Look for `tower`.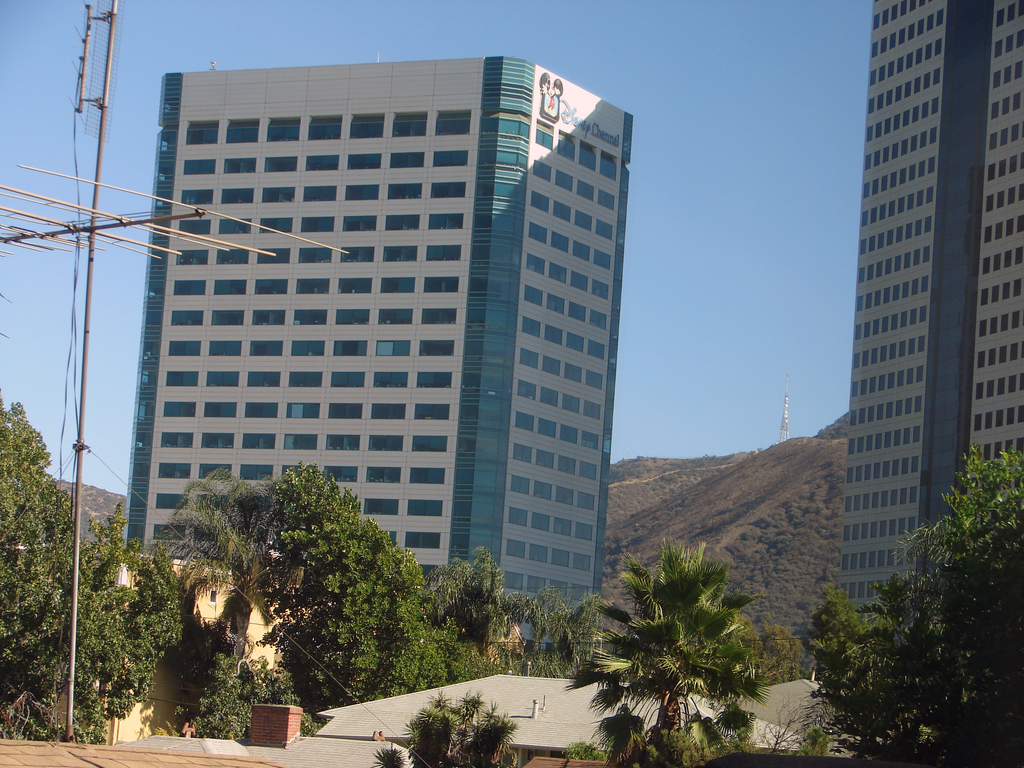
Found: (824, 1, 1023, 627).
